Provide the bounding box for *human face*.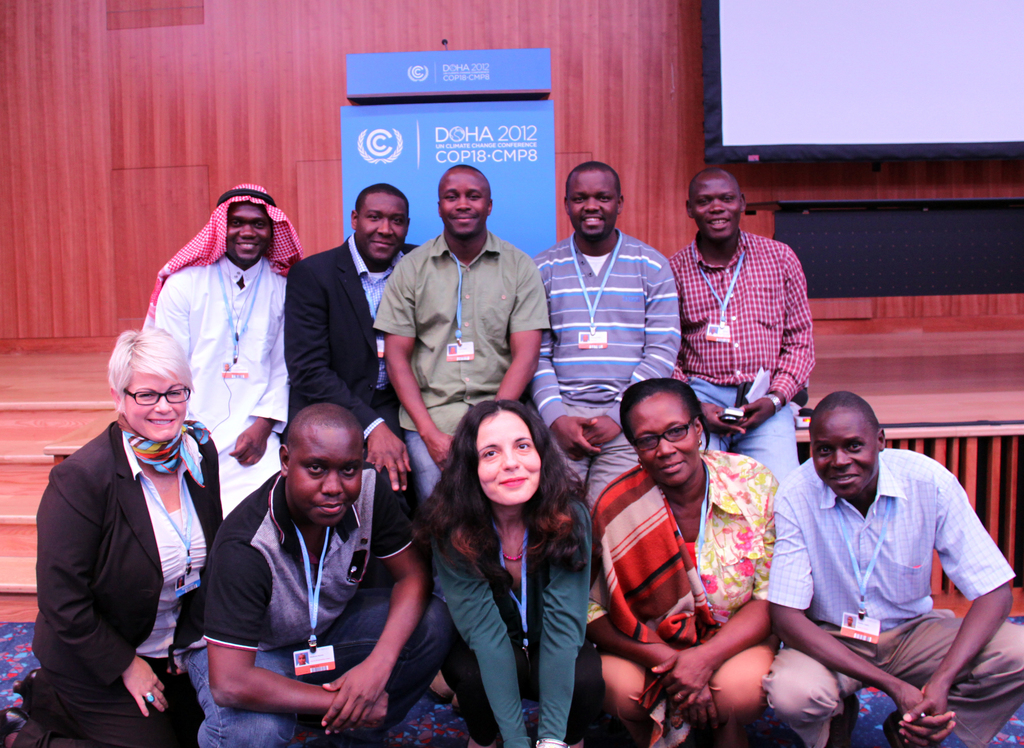
<bbox>479, 413, 540, 505</bbox>.
